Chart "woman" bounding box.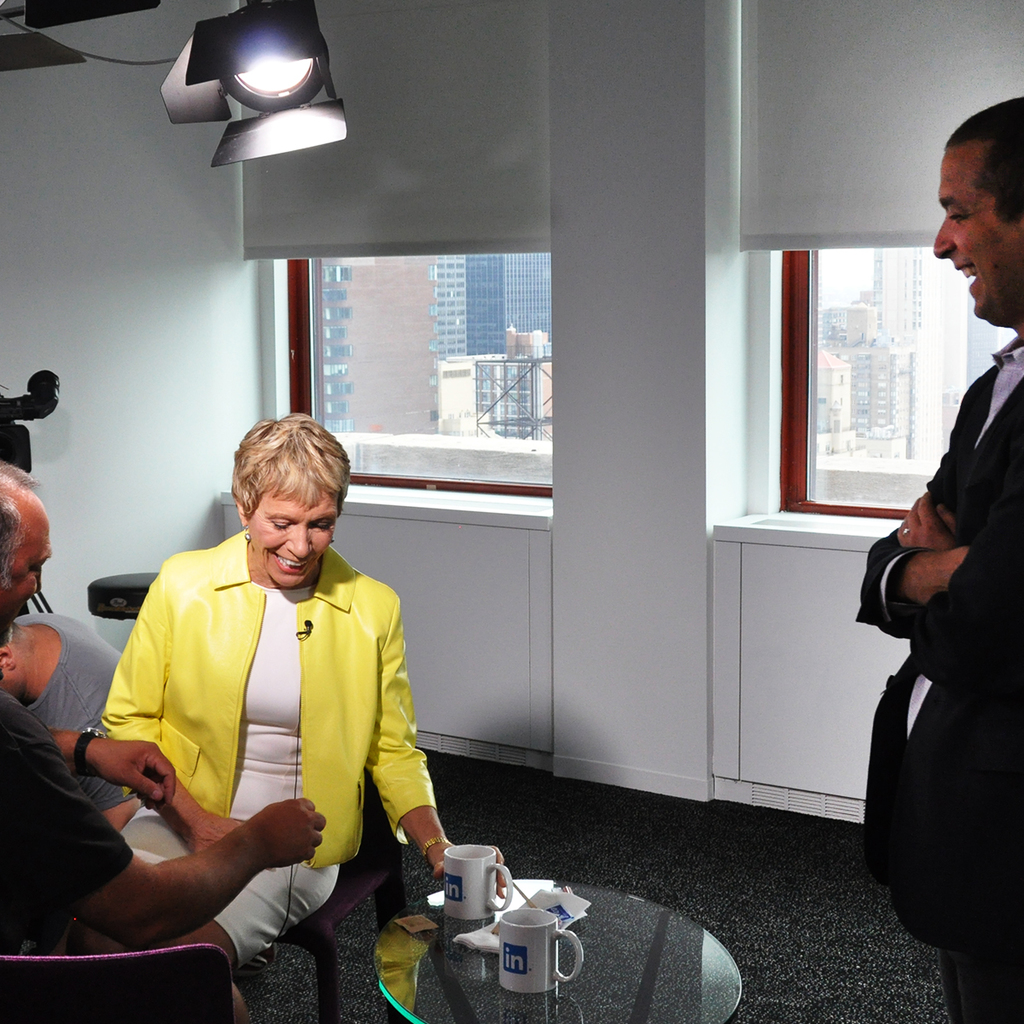
Charted: (61, 422, 464, 998).
